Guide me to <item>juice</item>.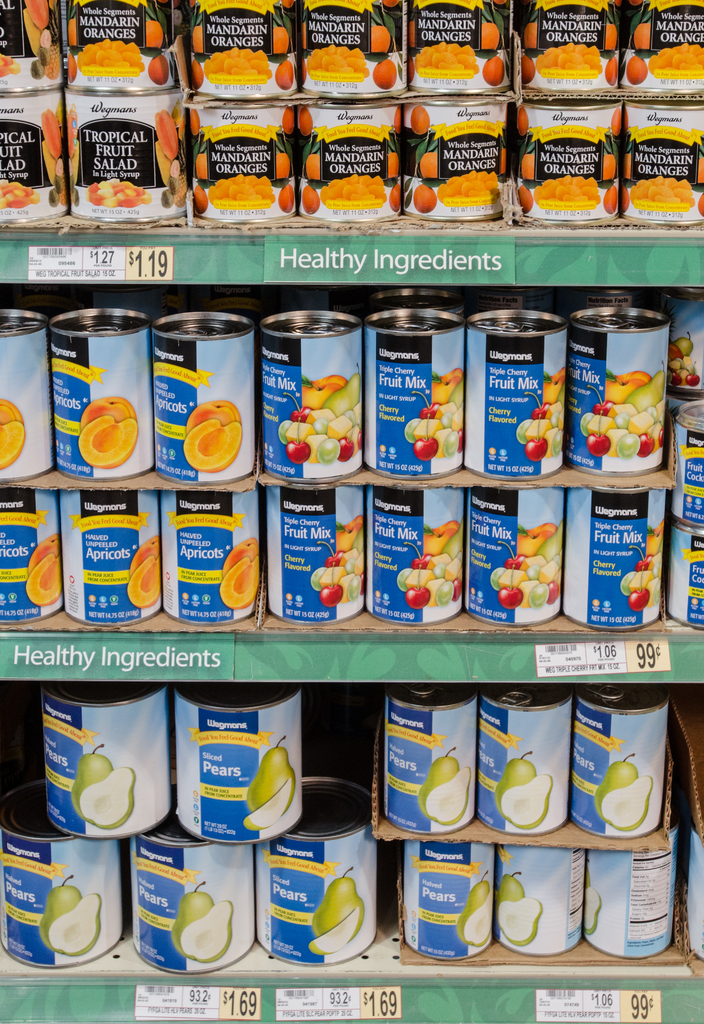
Guidance: left=516, top=0, right=623, bottom=88.
